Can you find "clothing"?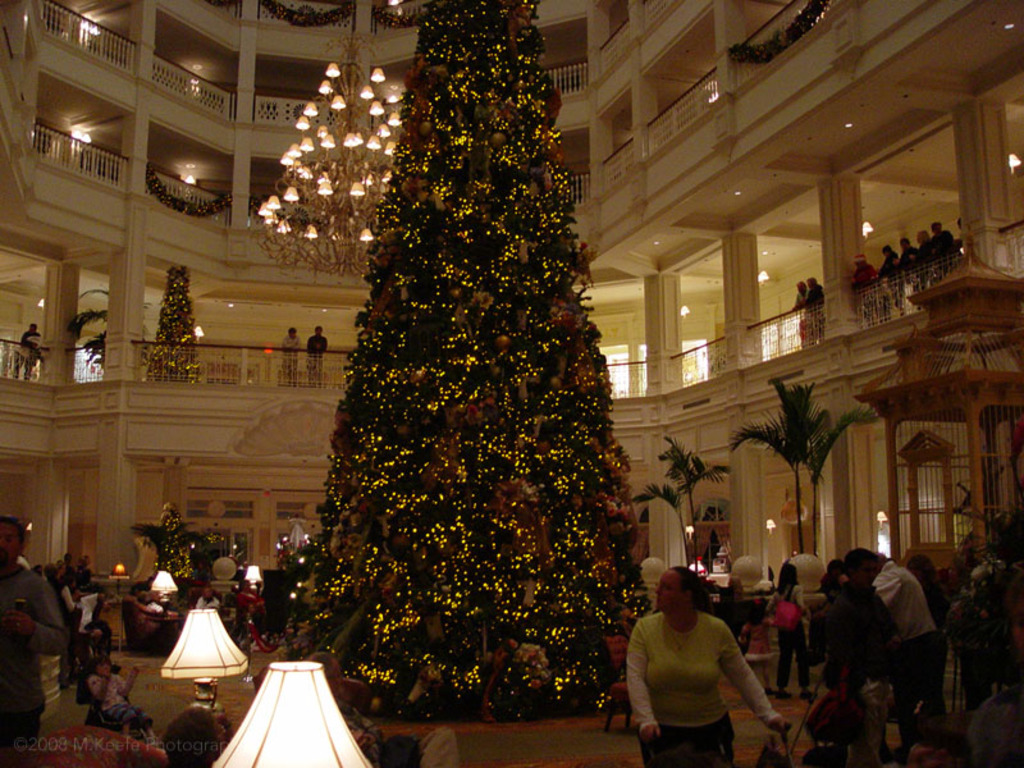
Yes, bounding box: rect(12, 328, 41, 375).
